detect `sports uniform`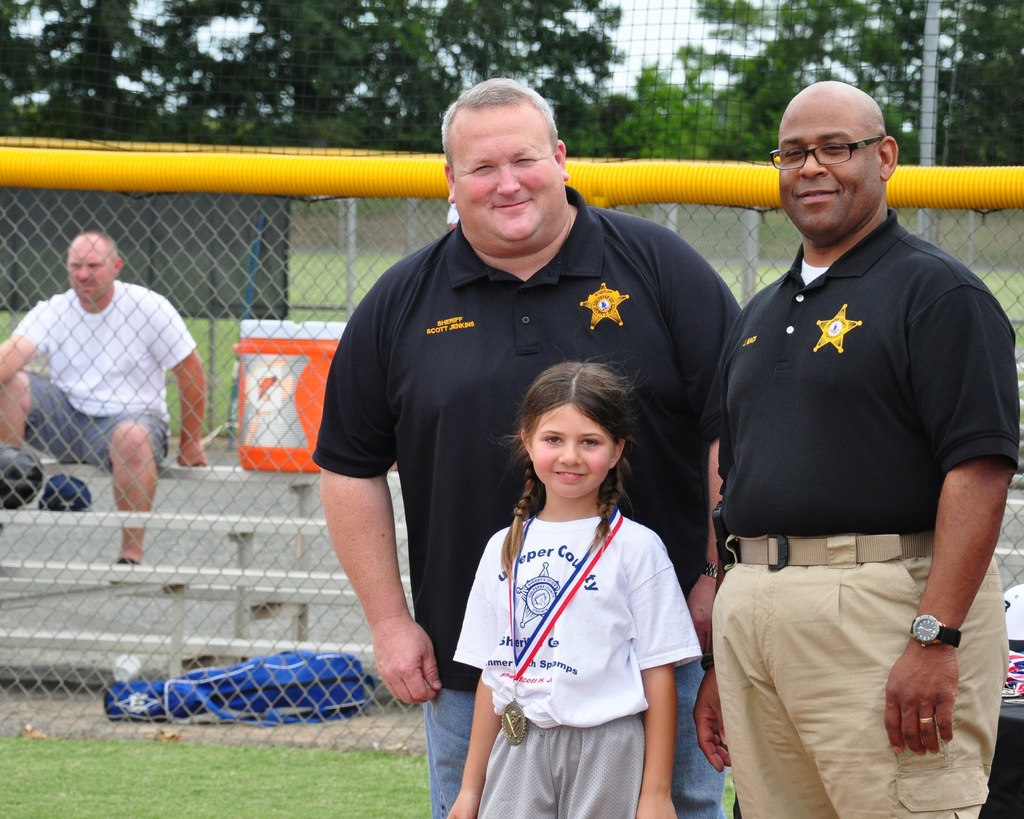
[316,177,758,818]
